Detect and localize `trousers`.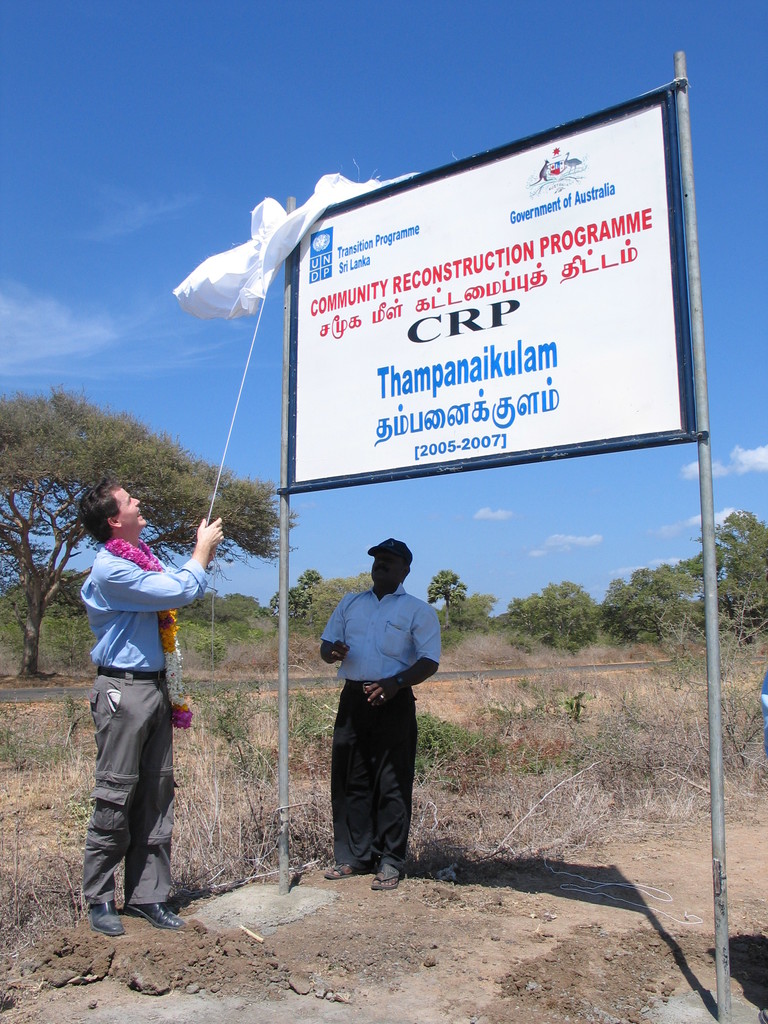
Localized at 86, 653, 168, 925.
